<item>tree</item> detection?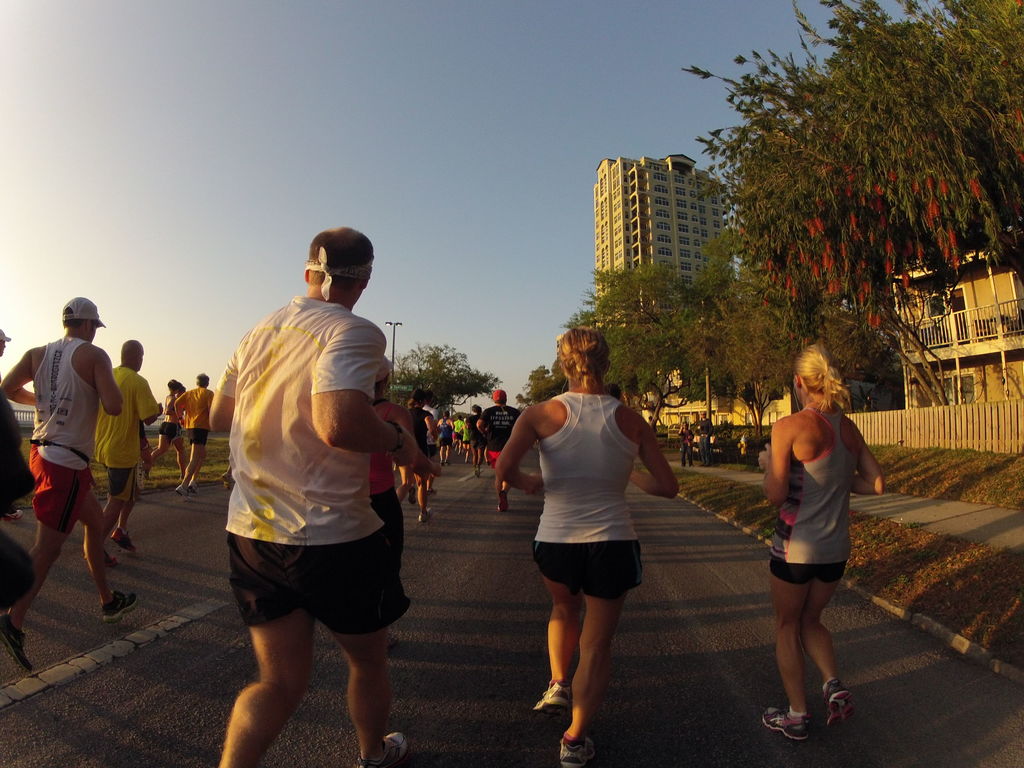
BBox(682, 0, 1023, 275)
